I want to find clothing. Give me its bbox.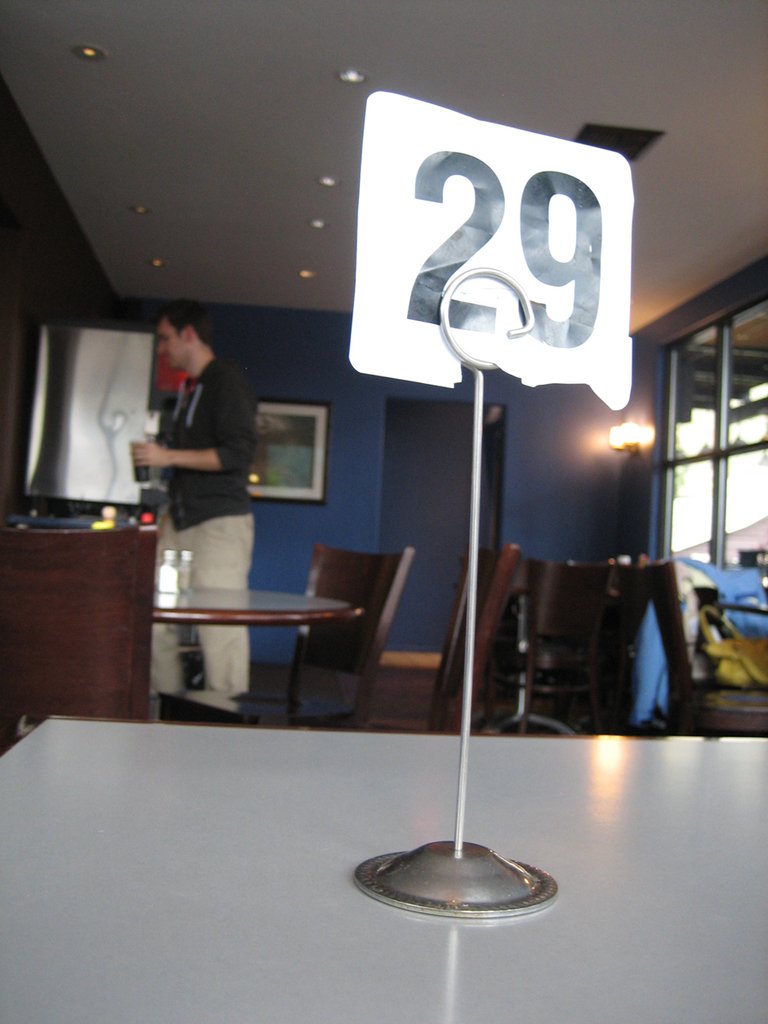
detection(148, 503, 261, 687).
